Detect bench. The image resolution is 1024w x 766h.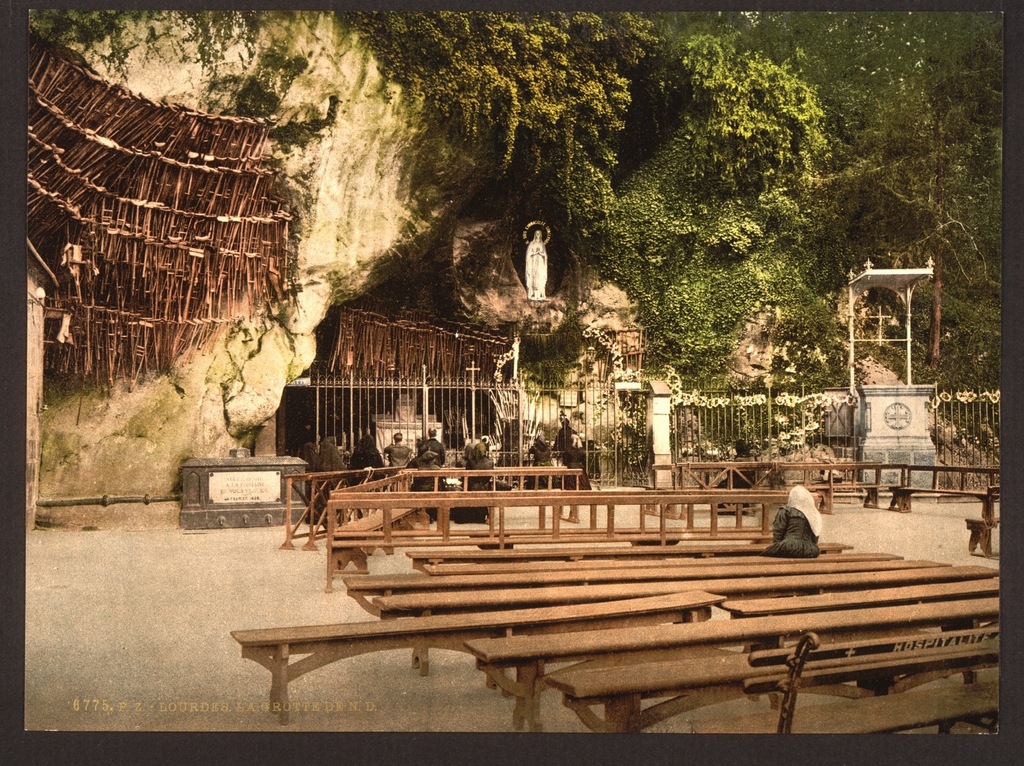
(x1=328, y1=470, x2=428, y2=576).
